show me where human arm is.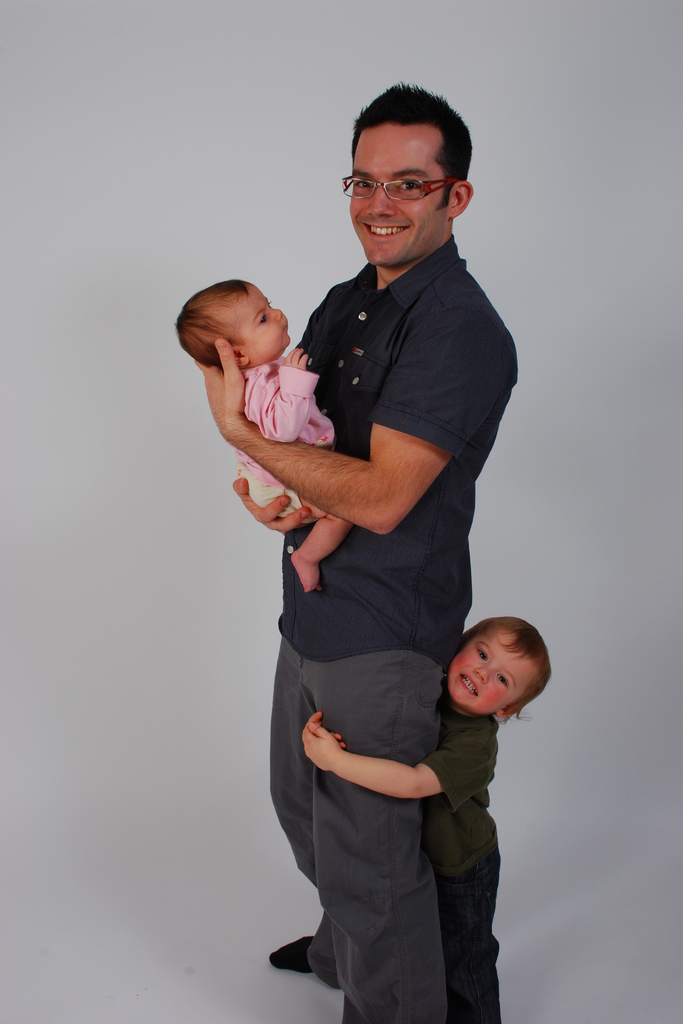
human arm is at locate(231, 476, 317, 541).
